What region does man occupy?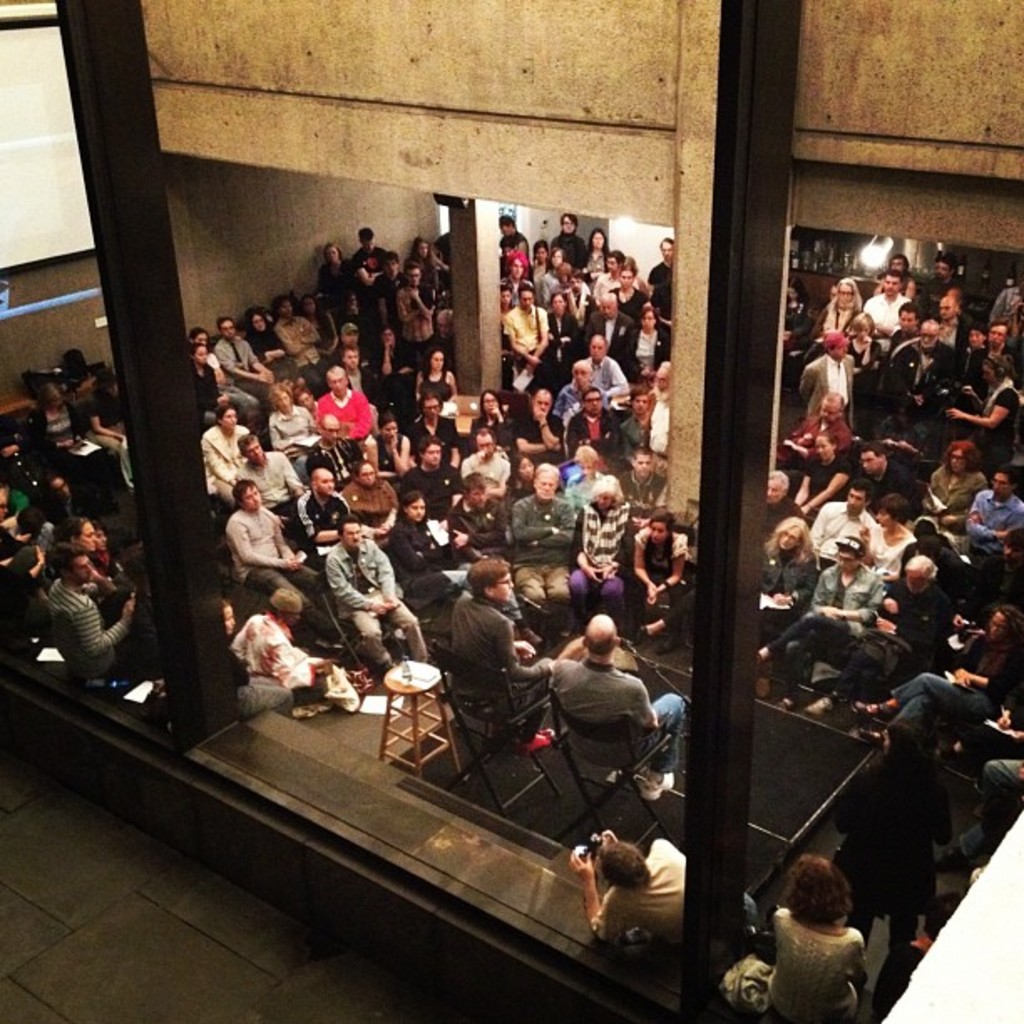
962,460,1022,559.
